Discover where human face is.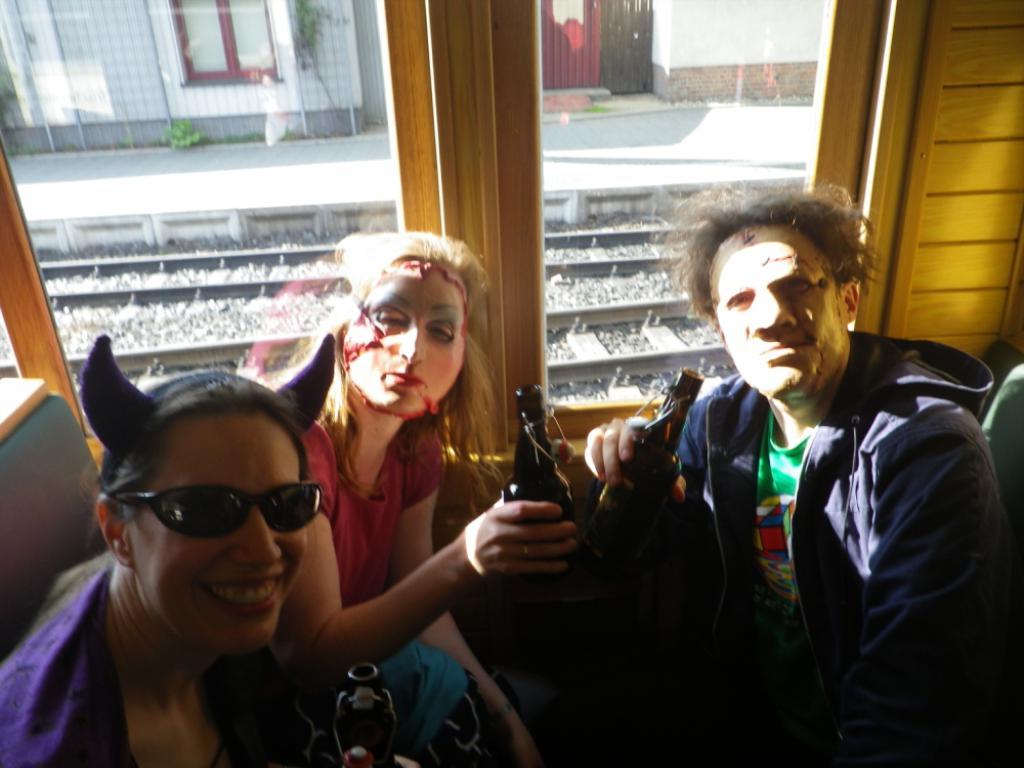
Discovered at [713, 221, 849, 401].
